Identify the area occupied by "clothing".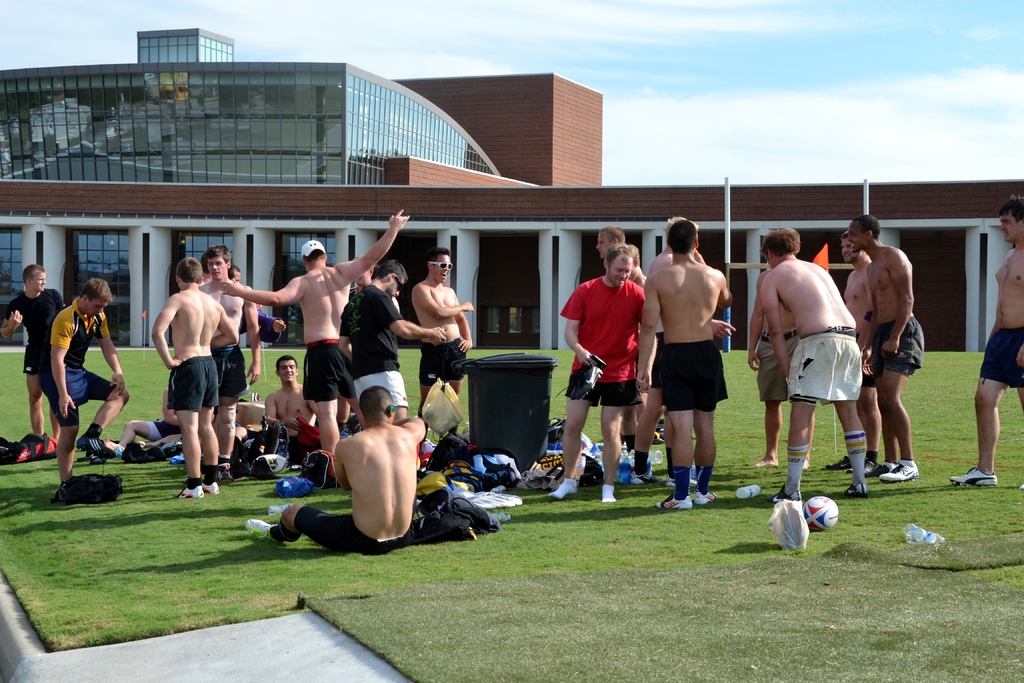
Area: bbox=[337, 286, 411, 413].
